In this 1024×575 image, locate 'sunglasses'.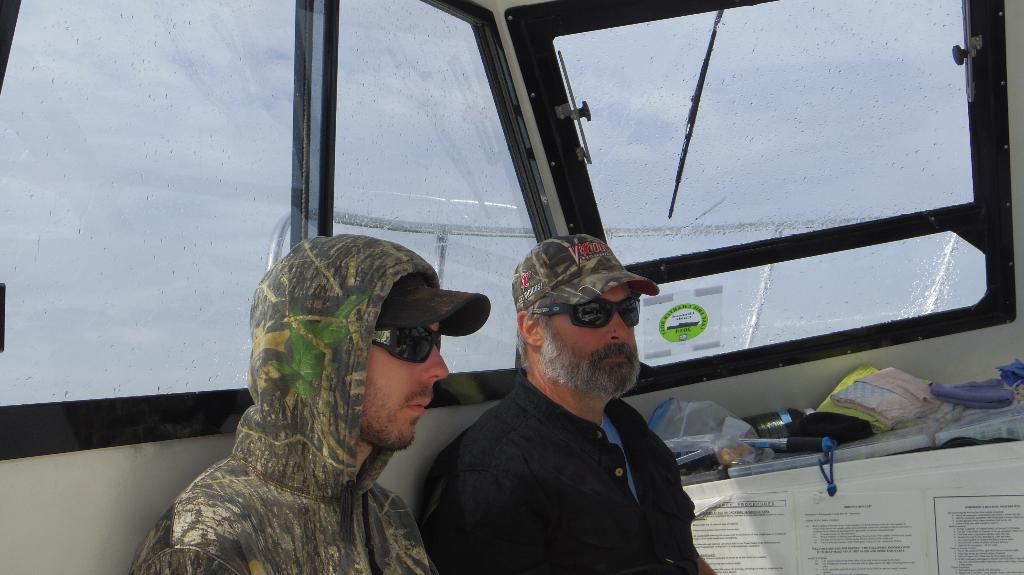
Bounding box: <box>374,326,442,362</box>.
